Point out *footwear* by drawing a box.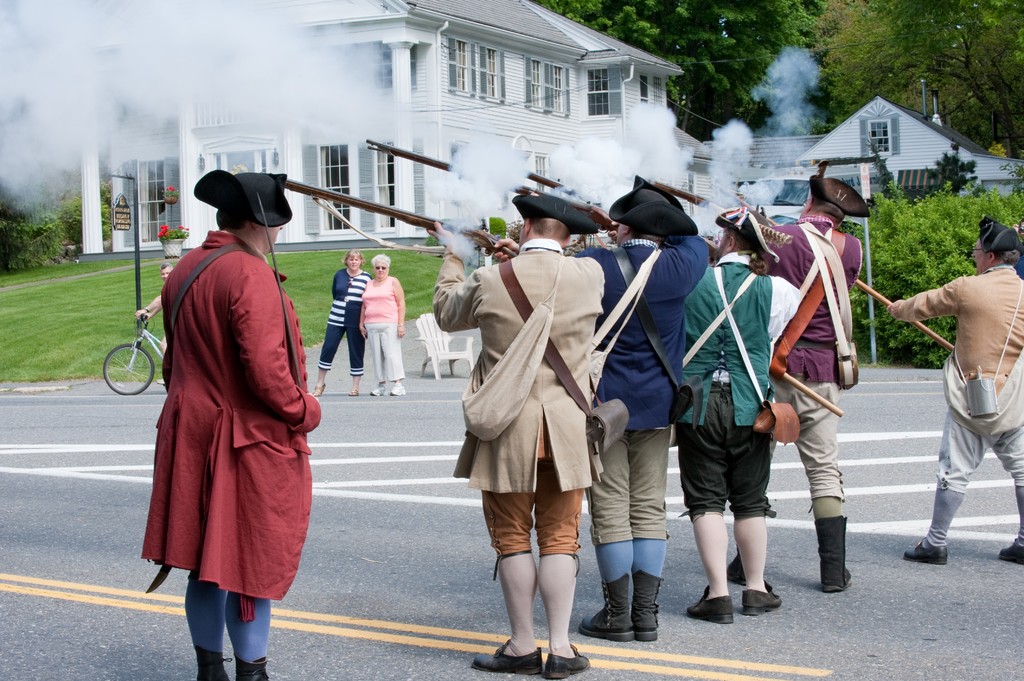
x1=685, y1=587, x2=732, y2=623.
